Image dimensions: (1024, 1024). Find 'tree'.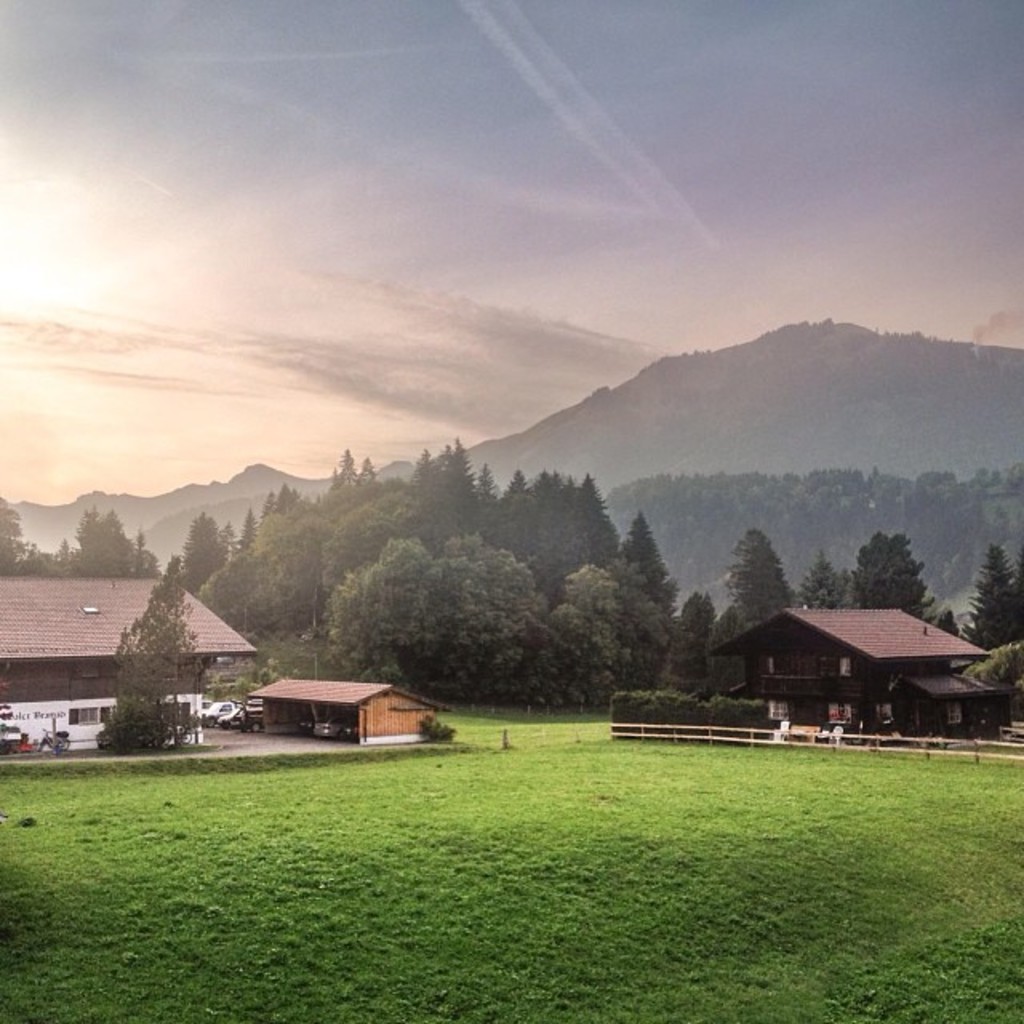
select_region(66, 509, 138, 584).
